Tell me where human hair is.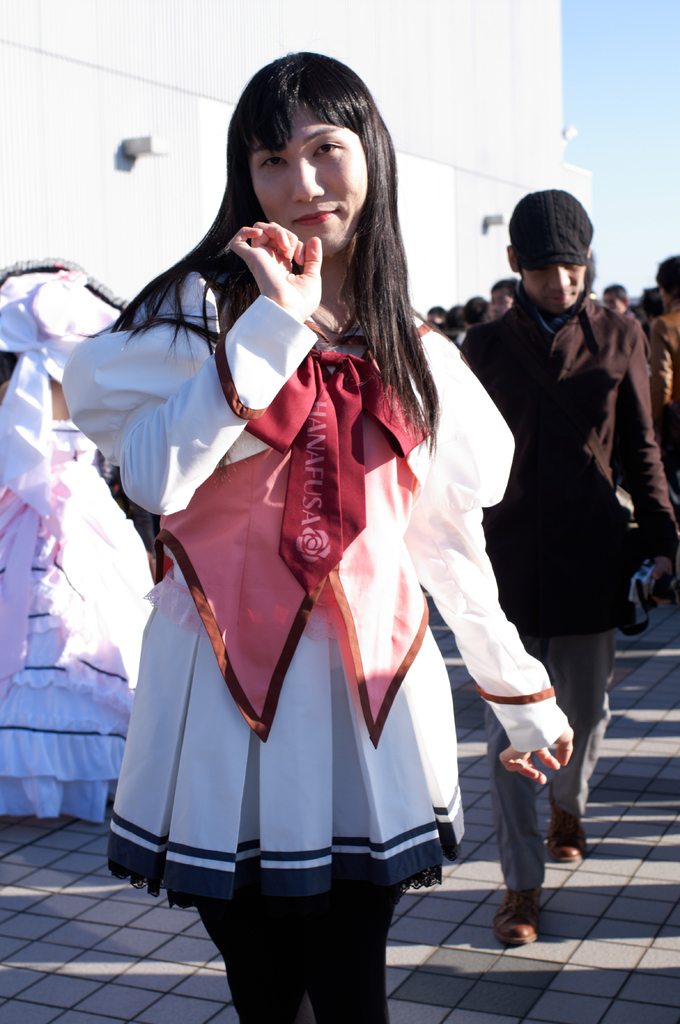
human hair is at {"x1": 427, "y1": 304, "x2": 448, "y2": 319}.
